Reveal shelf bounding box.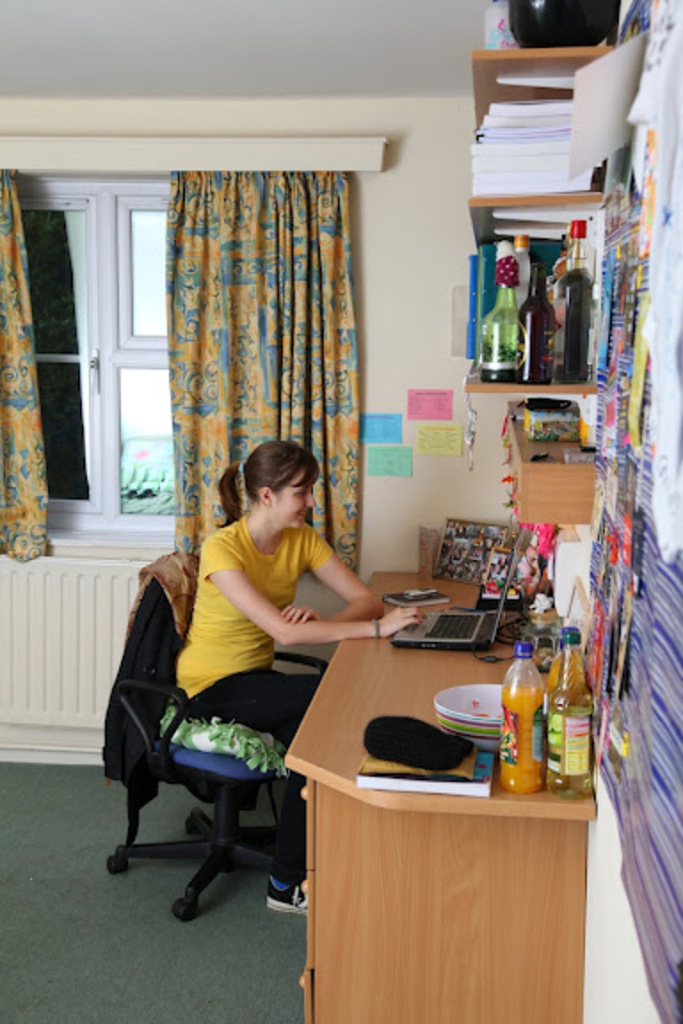
Revealed: [left=283, top=564, right=619, bottom=1017].
